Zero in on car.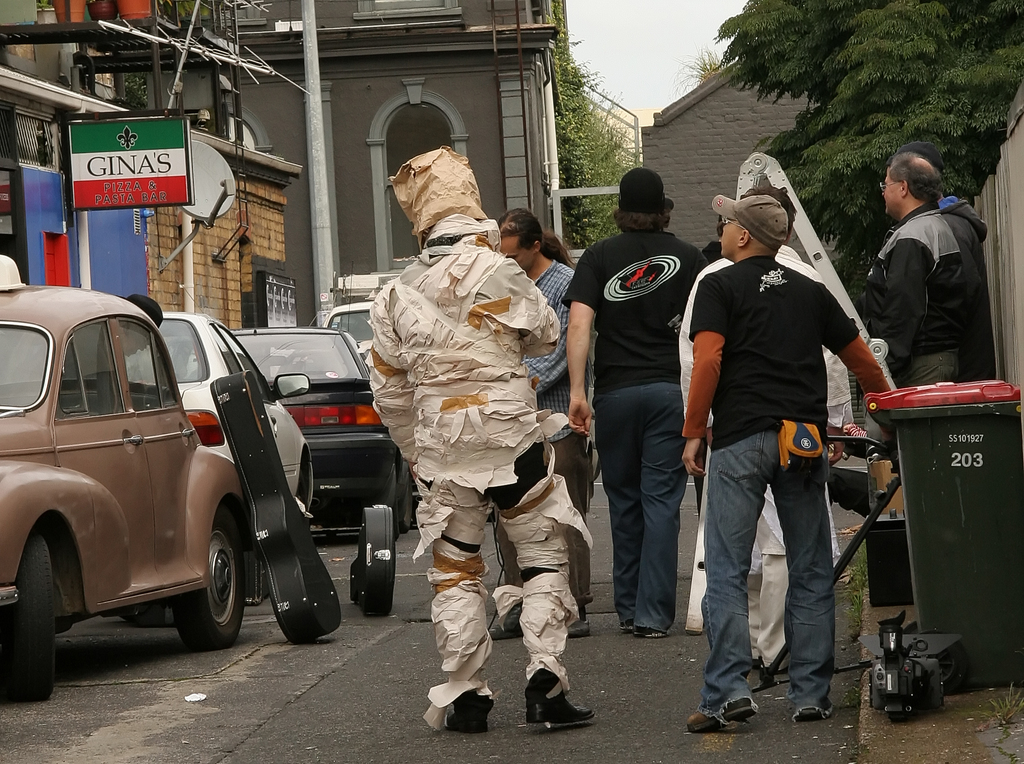
Zeroed in: select_region(0, 271, 253, 696).
